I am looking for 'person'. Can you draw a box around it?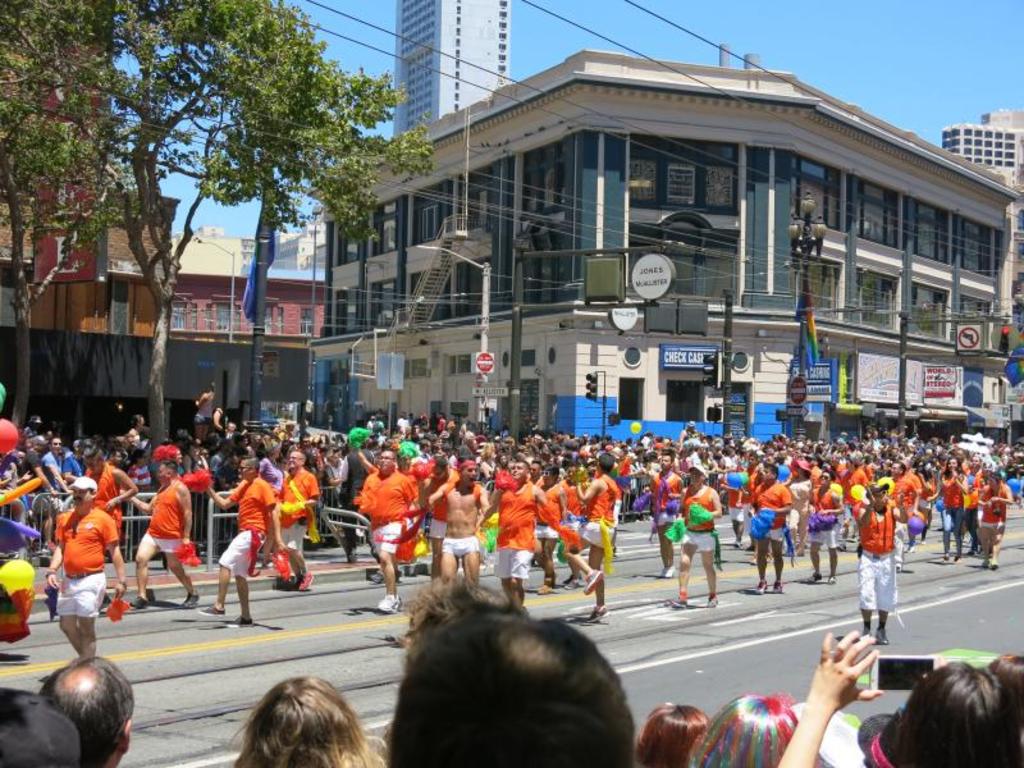
Sure, the bounding box is region(353, 444, 417, 618).
